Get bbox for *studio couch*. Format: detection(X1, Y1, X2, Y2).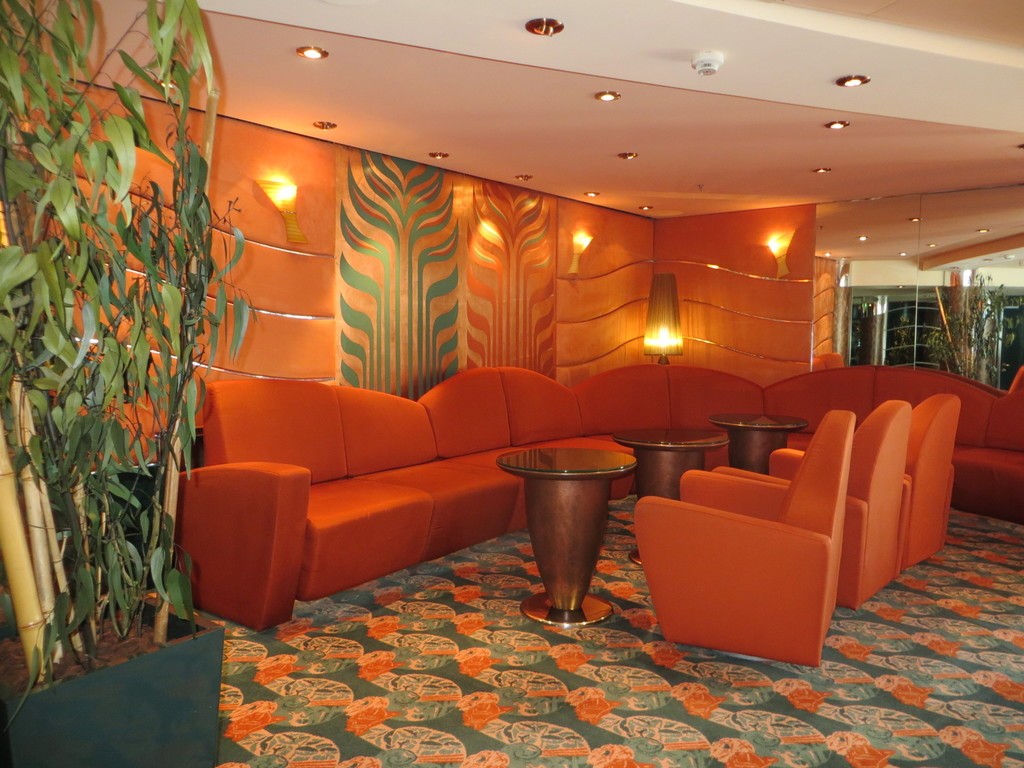
detection(768, 384, 956, 576).
